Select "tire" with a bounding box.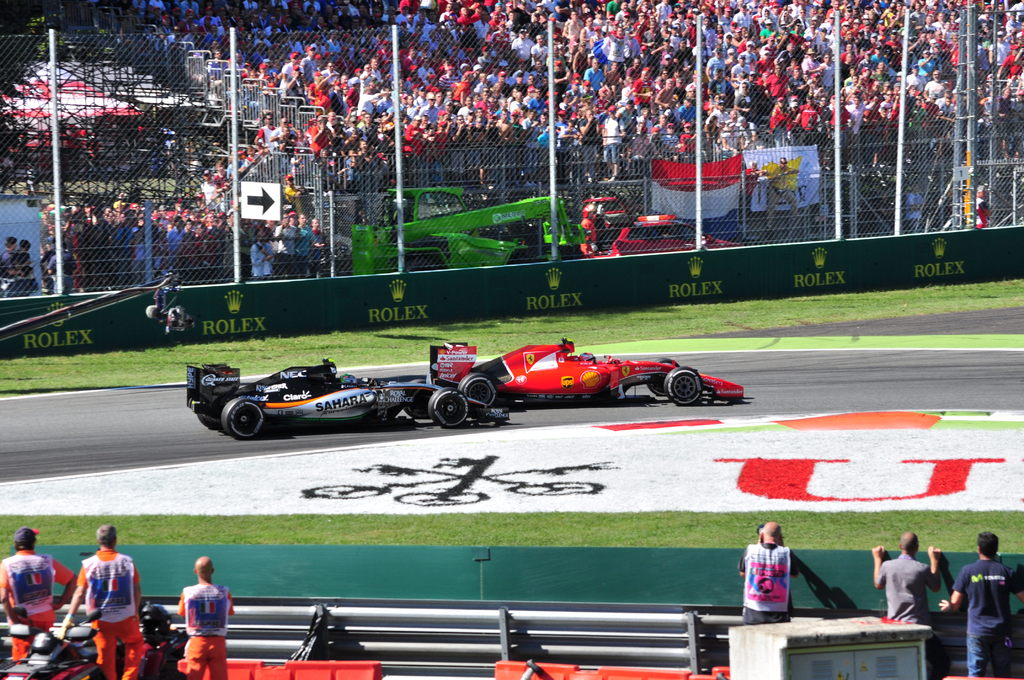
rect(647, 355, 676, 393).
